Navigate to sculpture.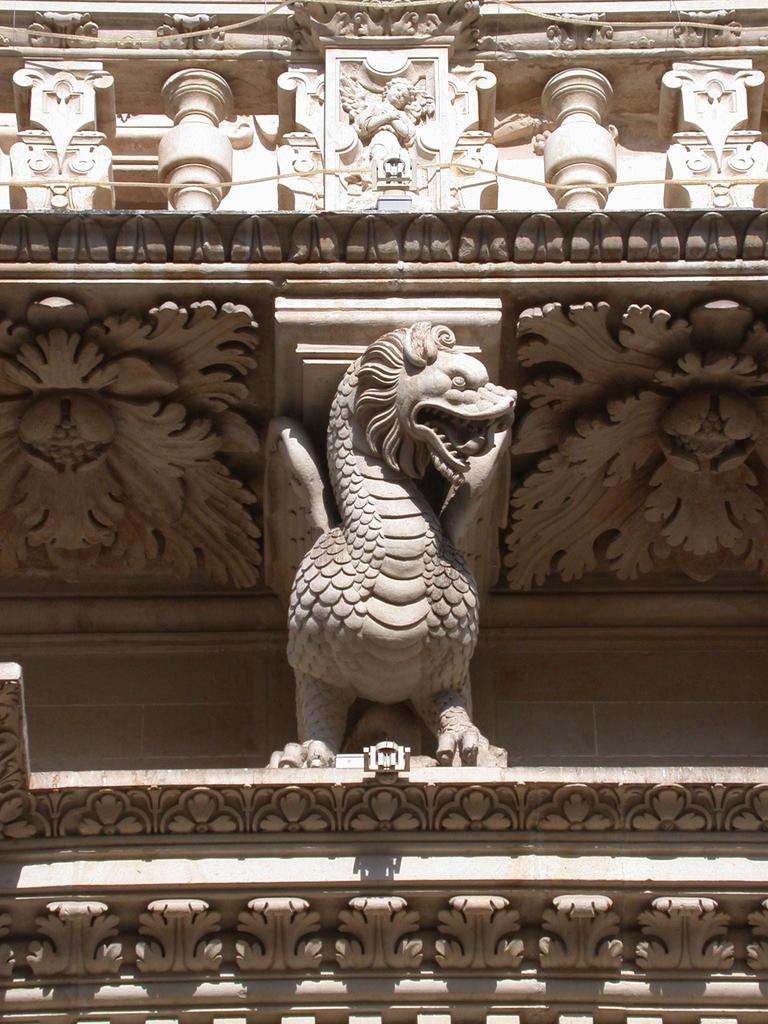
Navigation target: {"x1": 262, "y1": 325, "x2": 537, "y2": 801}.
